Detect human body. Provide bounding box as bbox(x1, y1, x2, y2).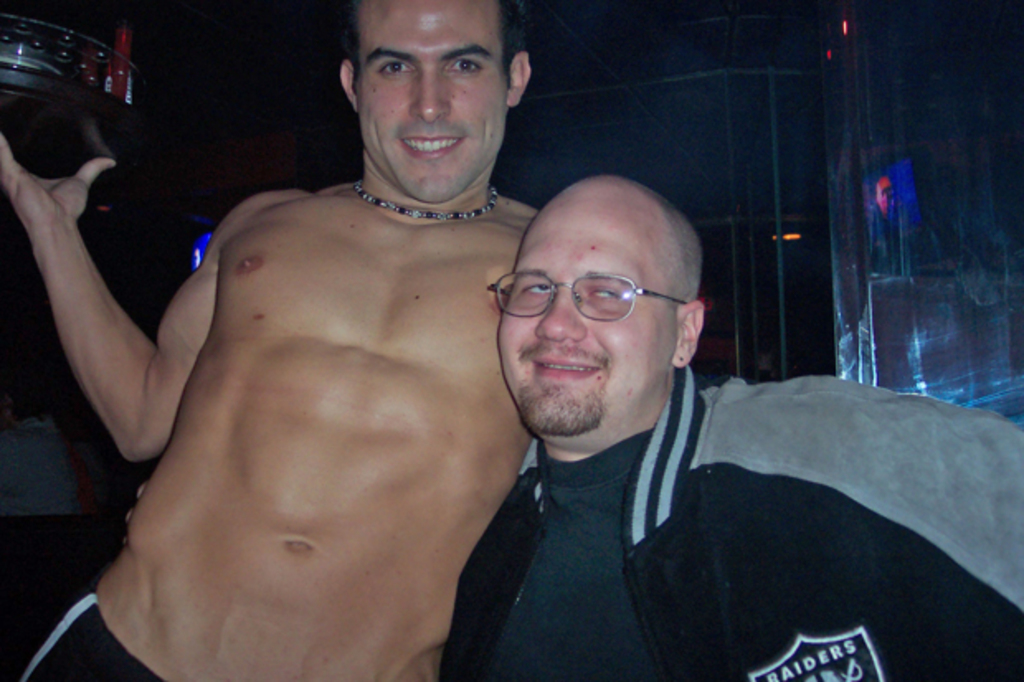
bbox(35, 84, 598, 679).
